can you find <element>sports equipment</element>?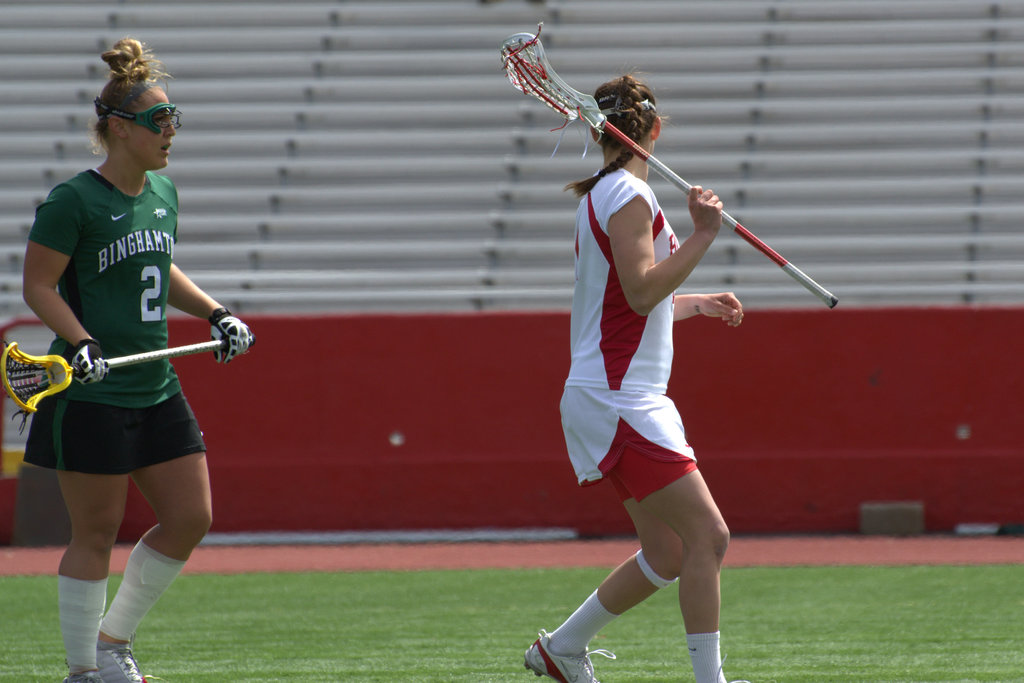
Yes, bounding box: (x1=560, y1=167, x2=700, y2=506).
